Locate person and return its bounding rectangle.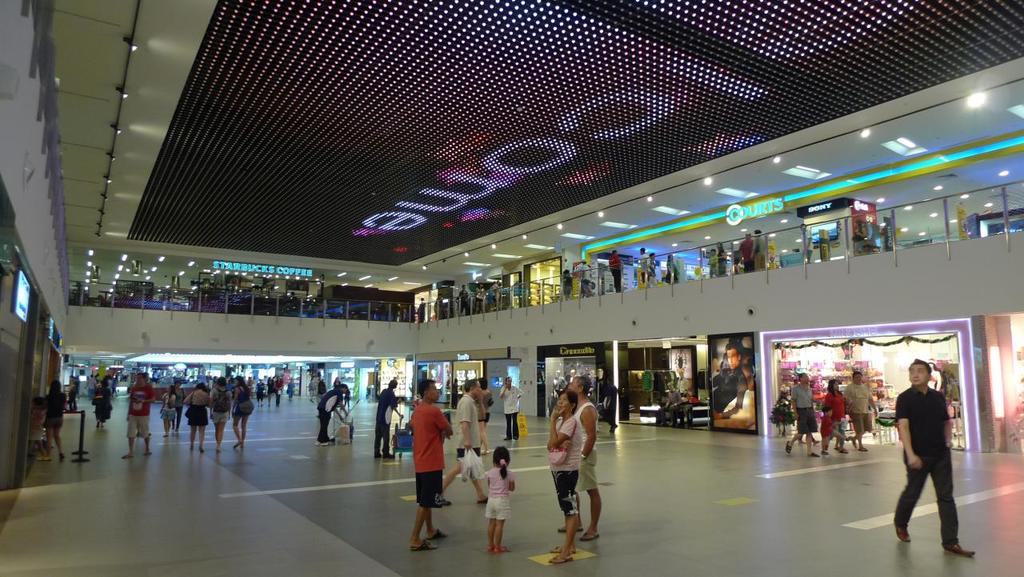
l=606, t=247, r=626, b=286.
